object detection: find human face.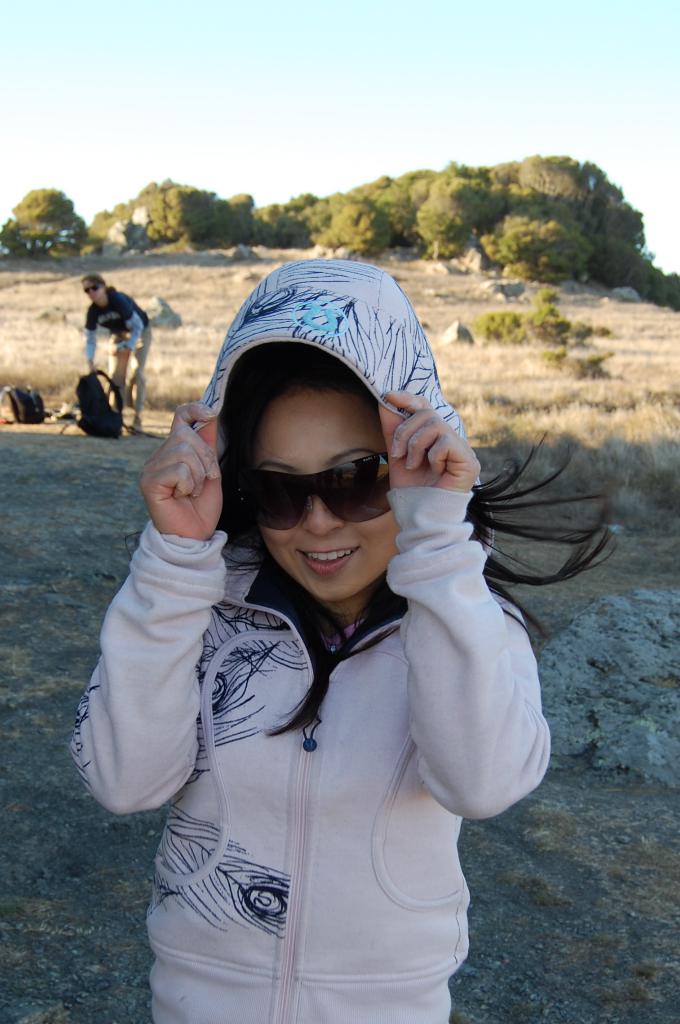
84, 280, 105, 301.
